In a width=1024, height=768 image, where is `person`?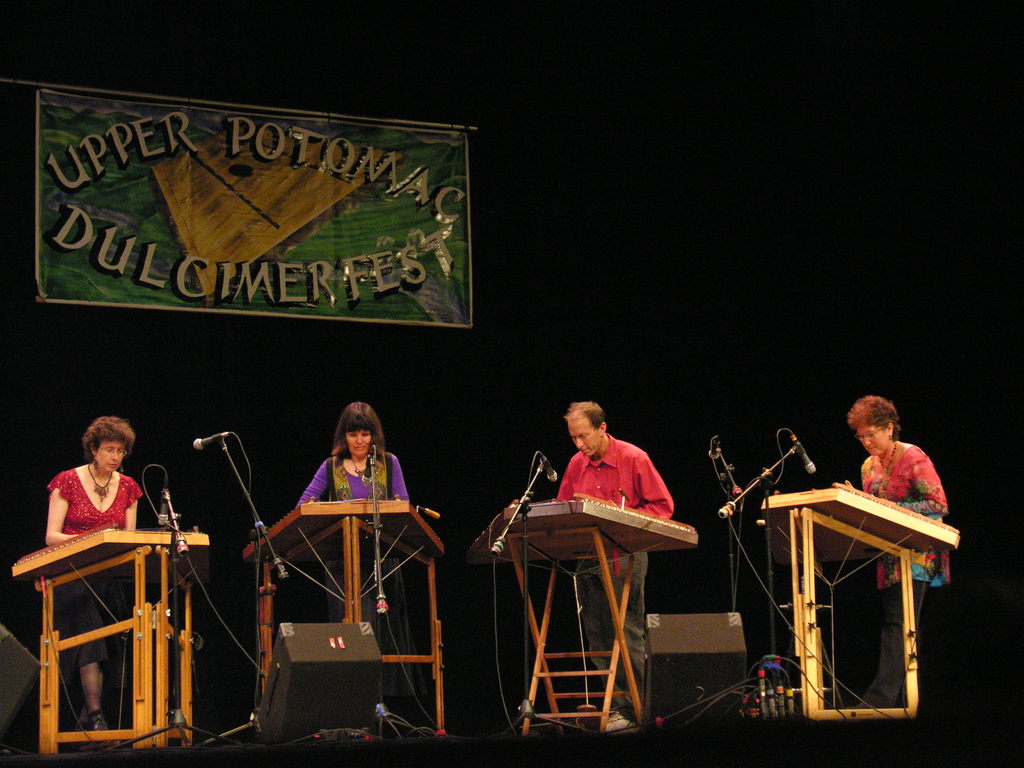
detection(43, 410, 142, 744).
